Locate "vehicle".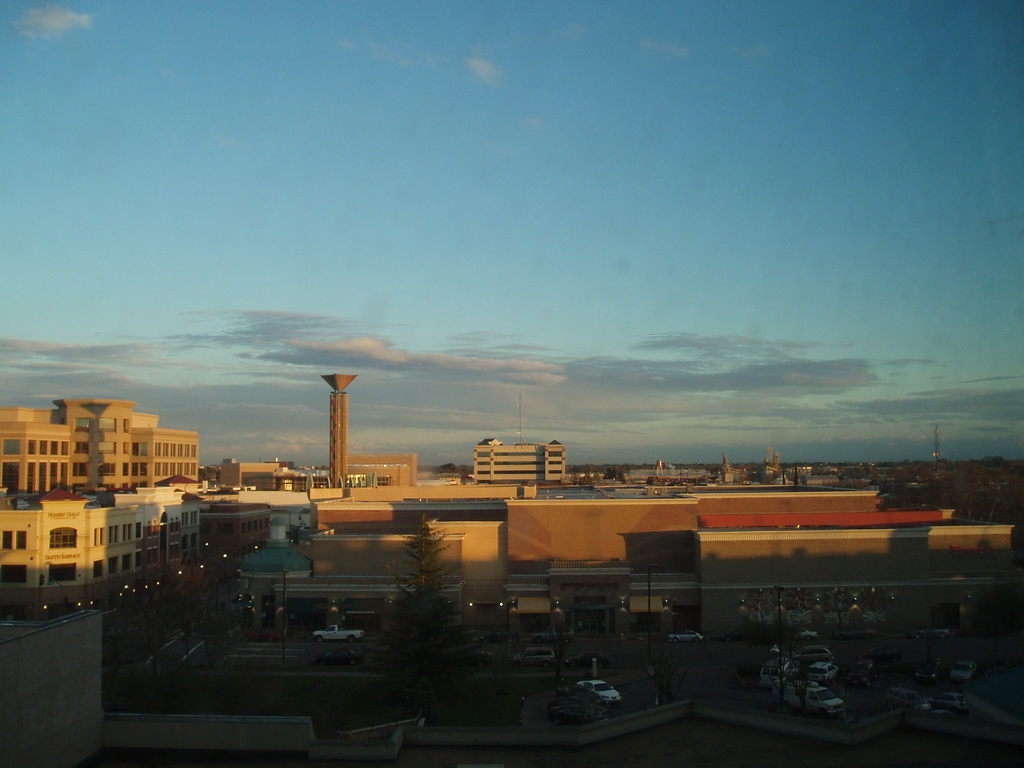
Bounding box: crop(796, 641, 835, 667).
